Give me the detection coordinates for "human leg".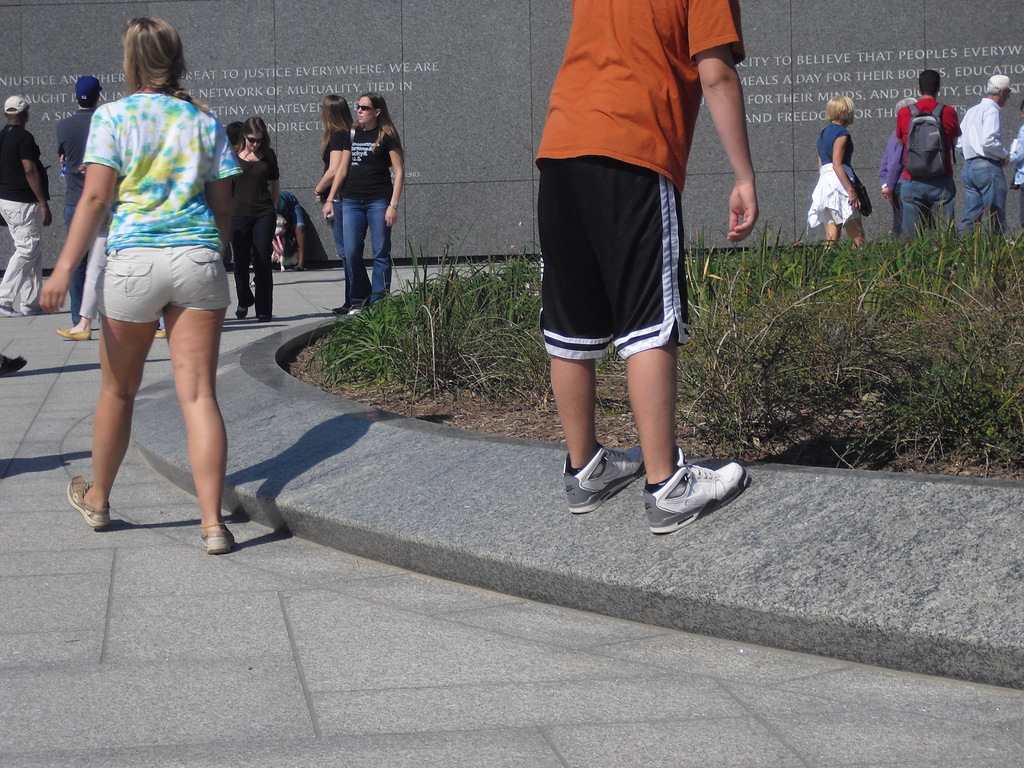
[left=0, top=192, right=40, bottom=319].
